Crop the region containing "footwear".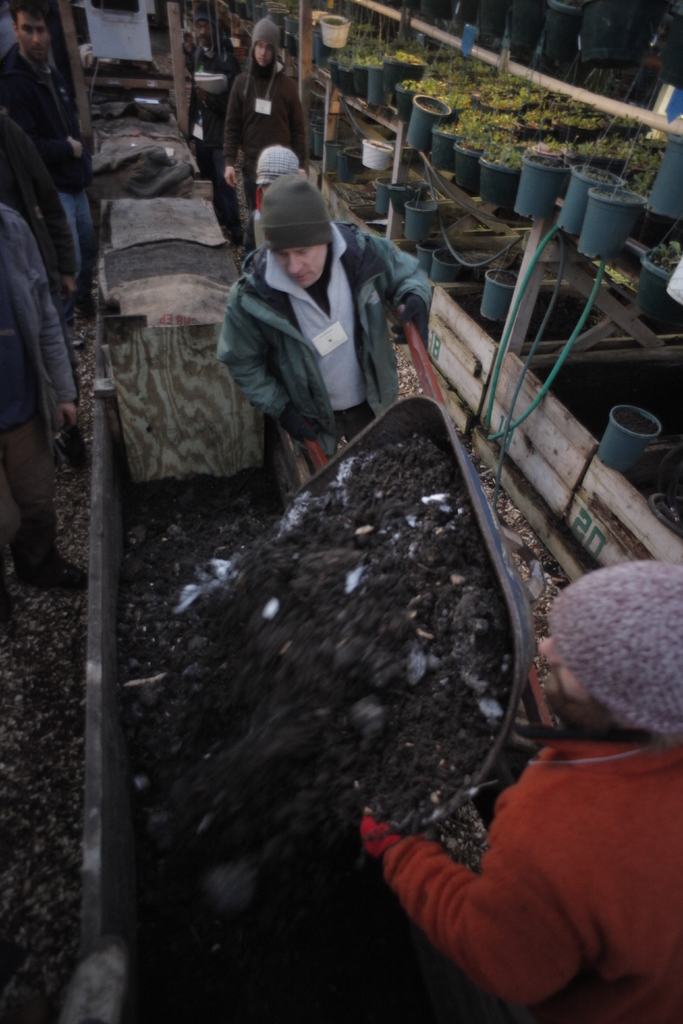
Crop region: box(19, 554, 93, 595).
